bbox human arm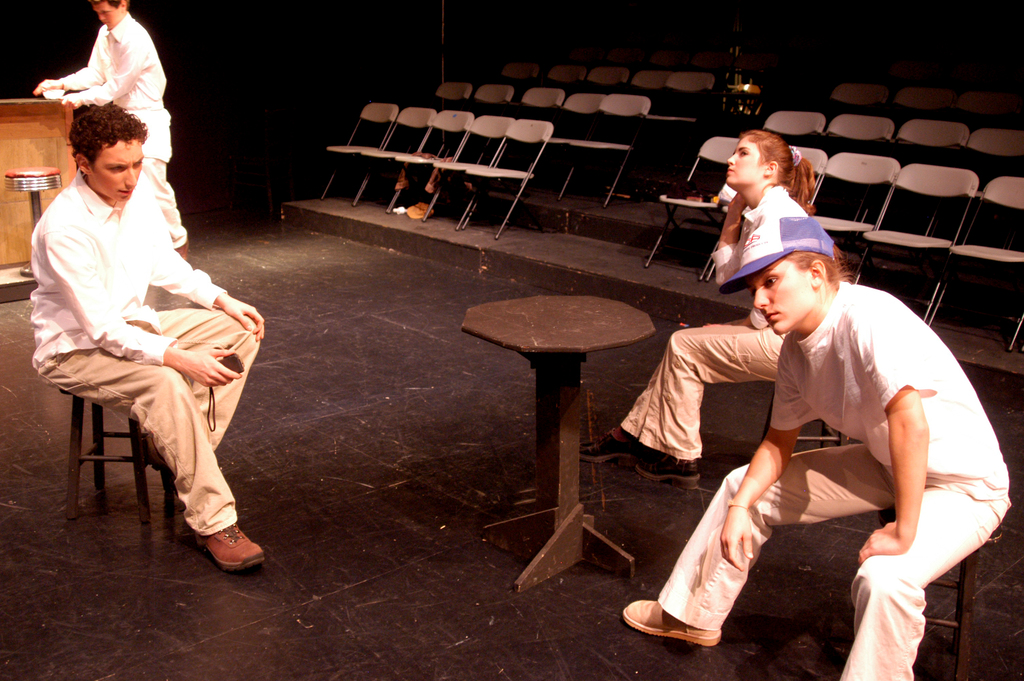
x1=852, y1=304, x2=928, y2=560
